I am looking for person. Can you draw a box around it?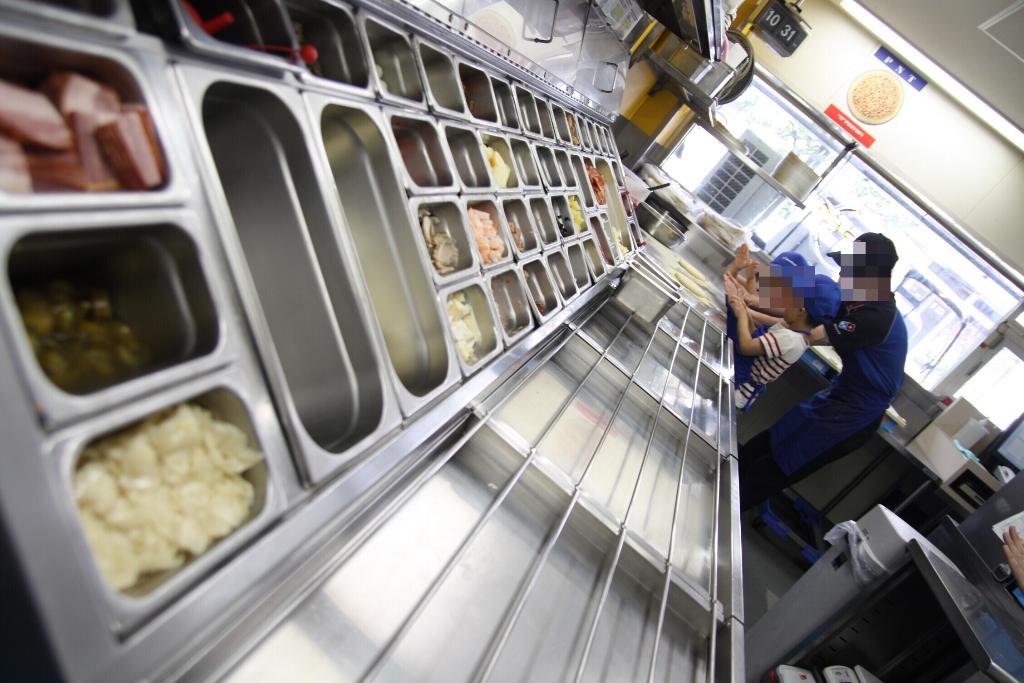
Sure, the bounding box is (718, 268, 840, 417).
